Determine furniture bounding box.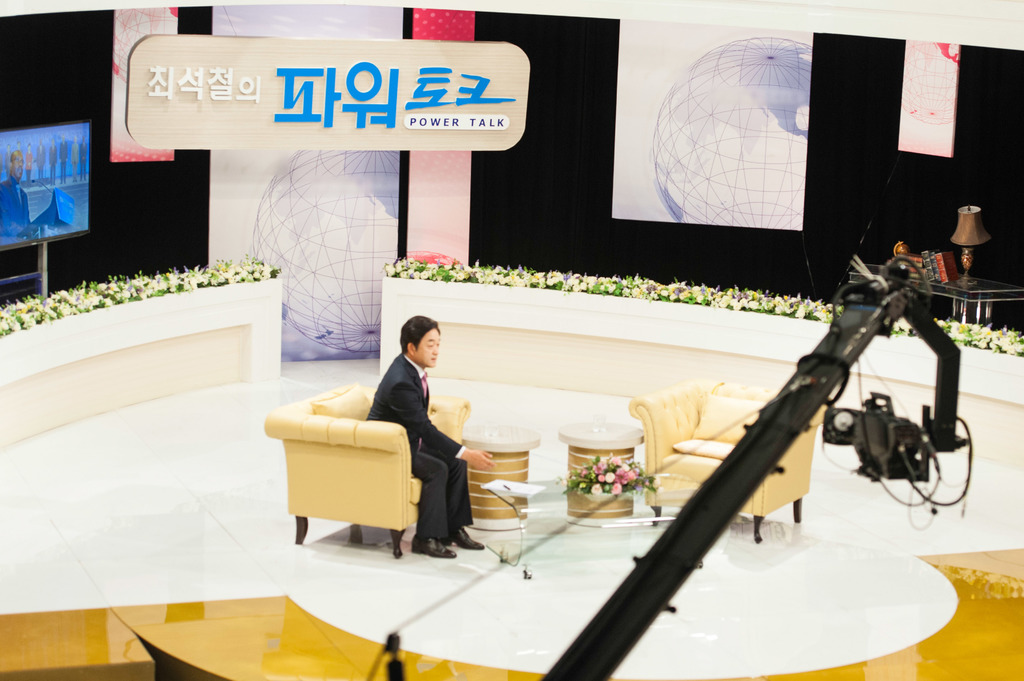
Determined: <region>462, 422, 542, 530</region>.
